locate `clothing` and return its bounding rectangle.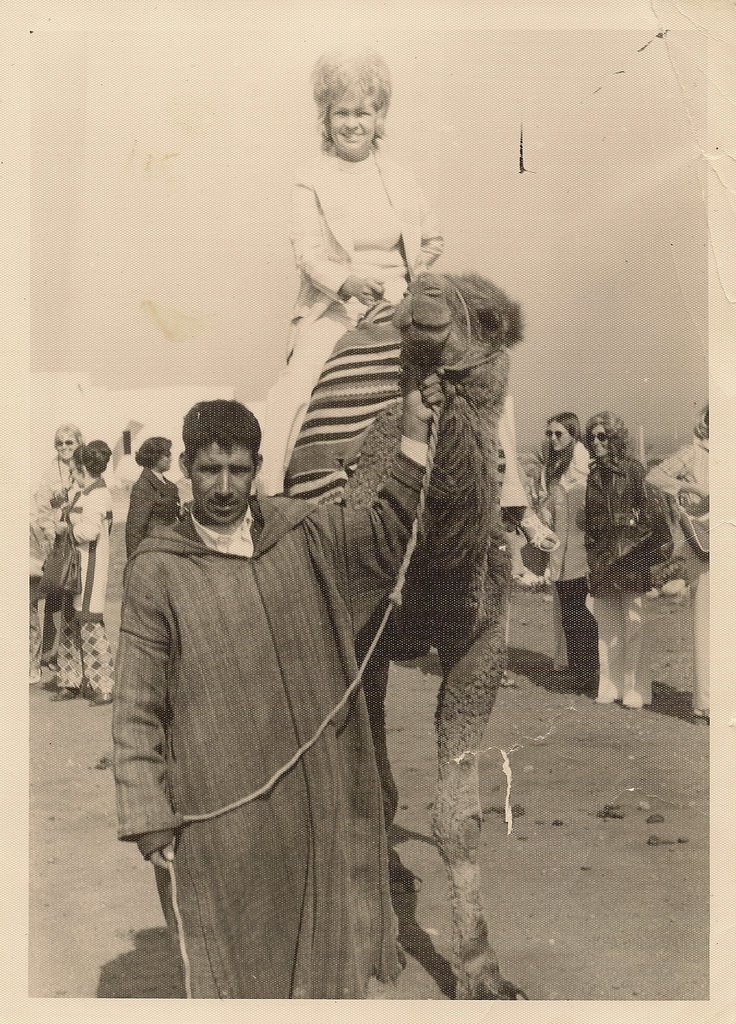
left=123, top=461, right=182, bottom=556.
